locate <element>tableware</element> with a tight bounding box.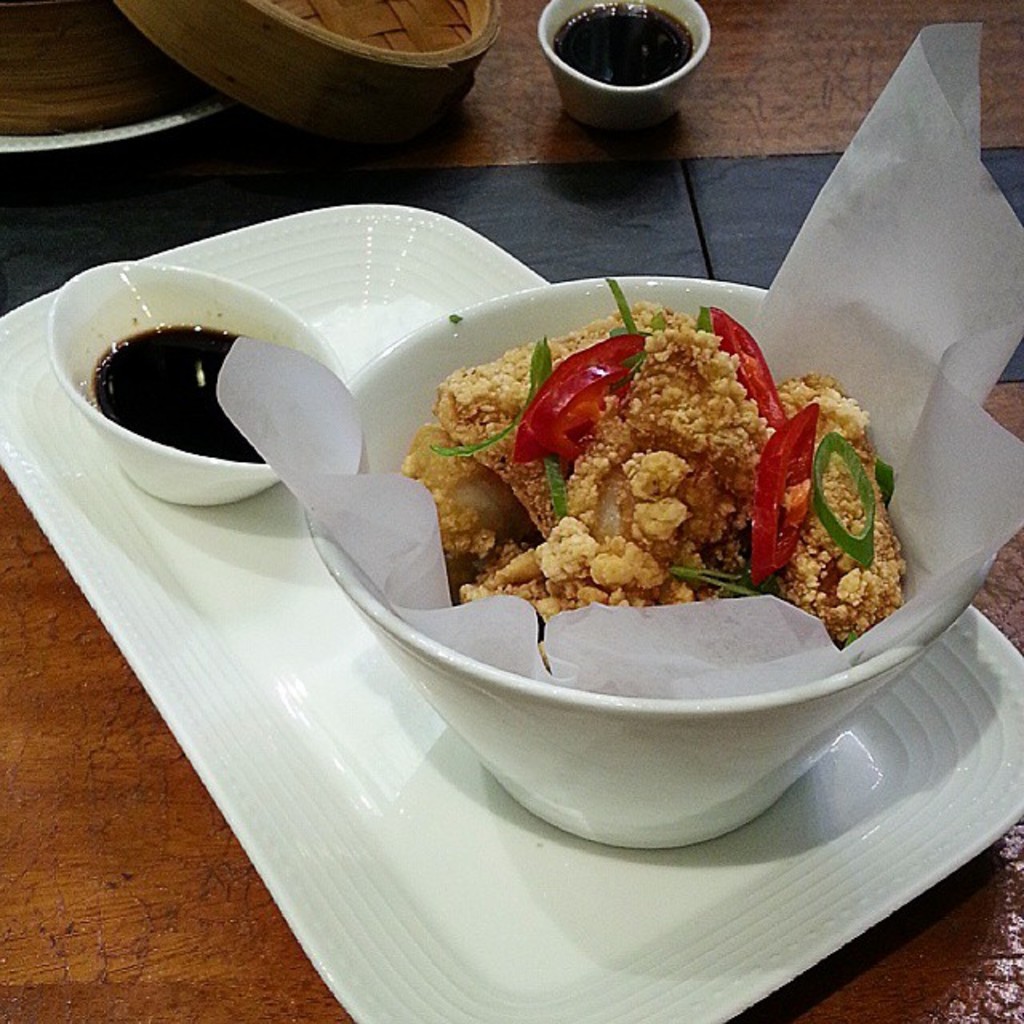
96:0:506:157.
